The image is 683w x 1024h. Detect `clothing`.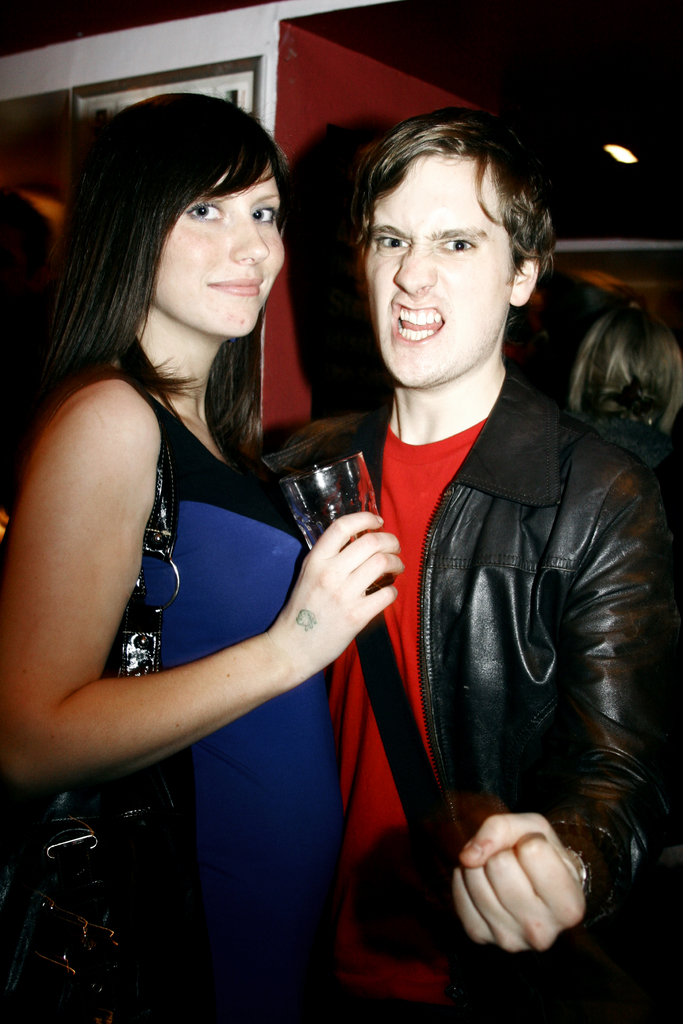
Detection: 0:371:333:1023.
